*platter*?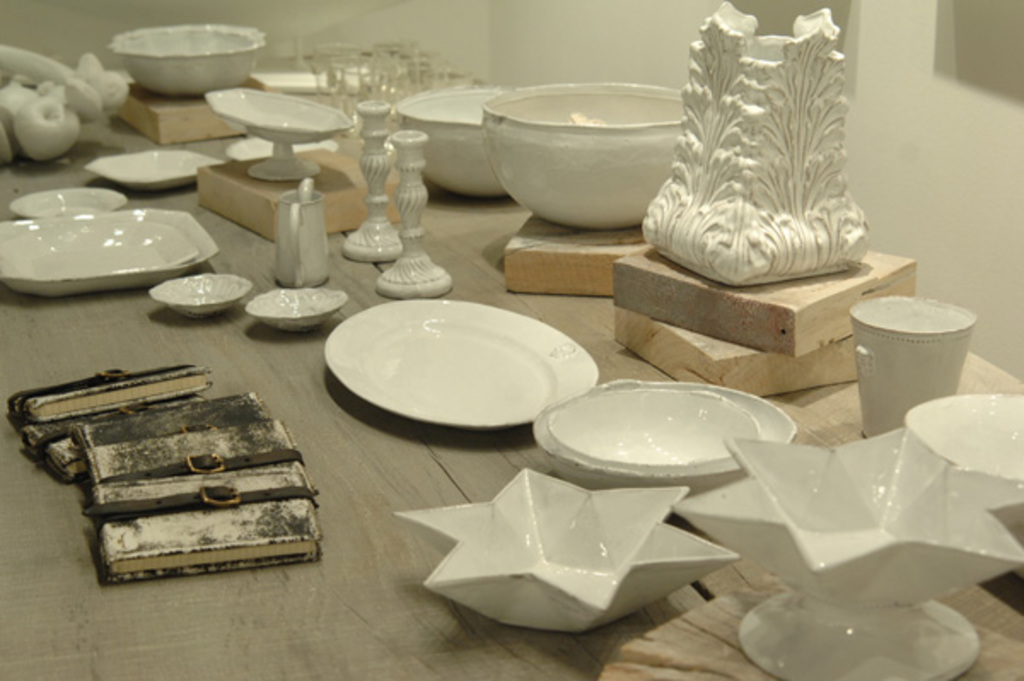
(903, 393, 1022, 481)
